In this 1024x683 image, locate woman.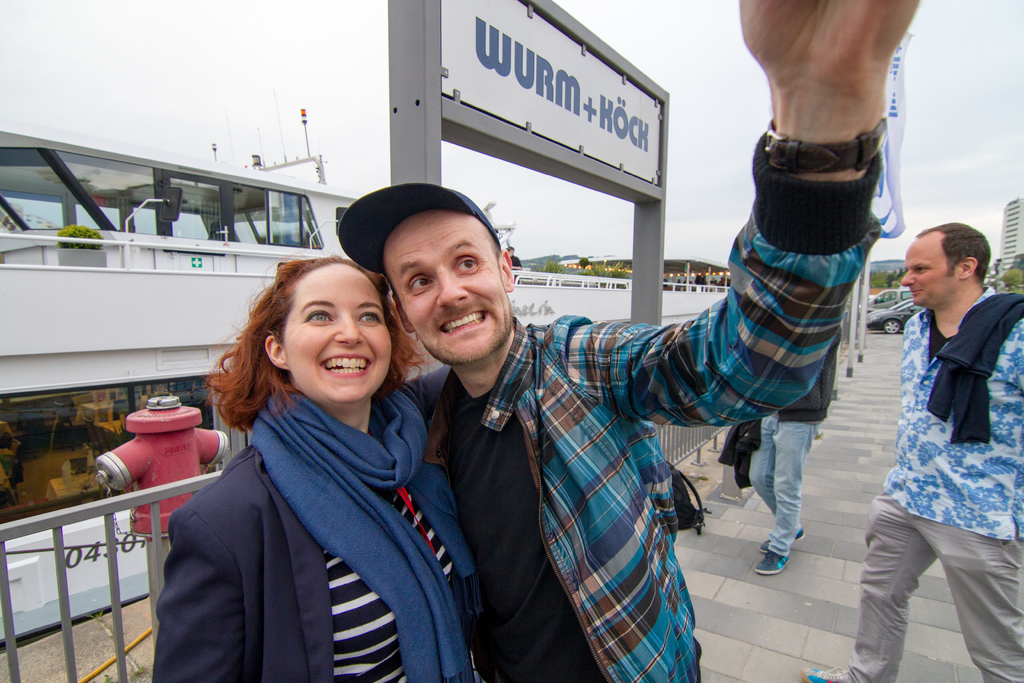
Bounding box: 150:254:505:682.
